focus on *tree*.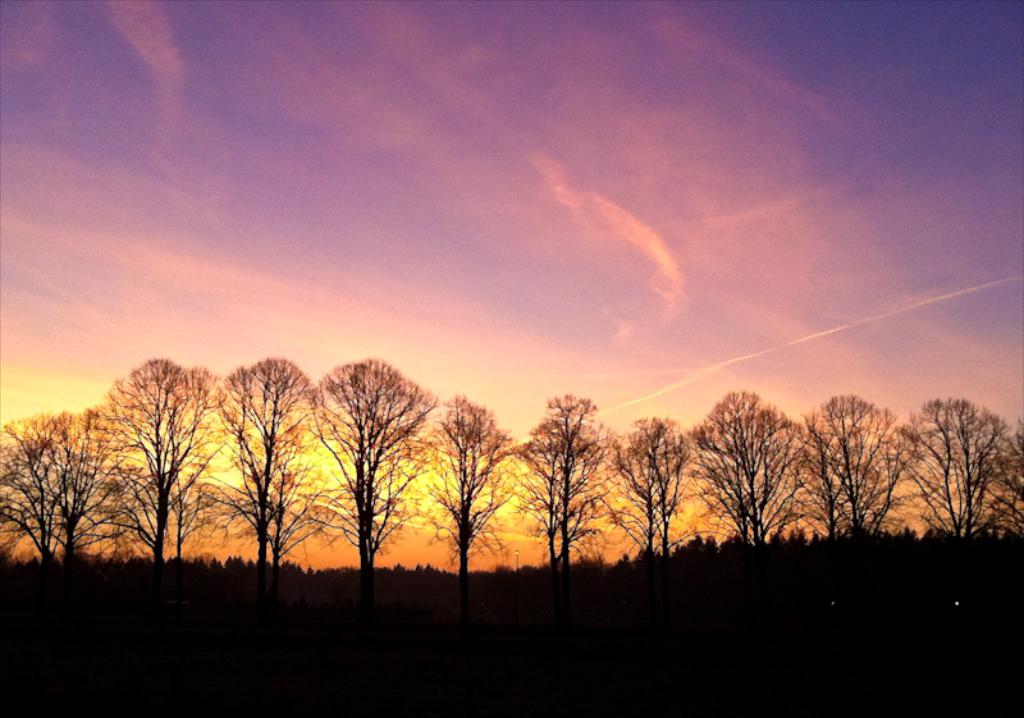
Focused at {"left": 96, "top": 352, "right": 246, "bottom": 571}.
